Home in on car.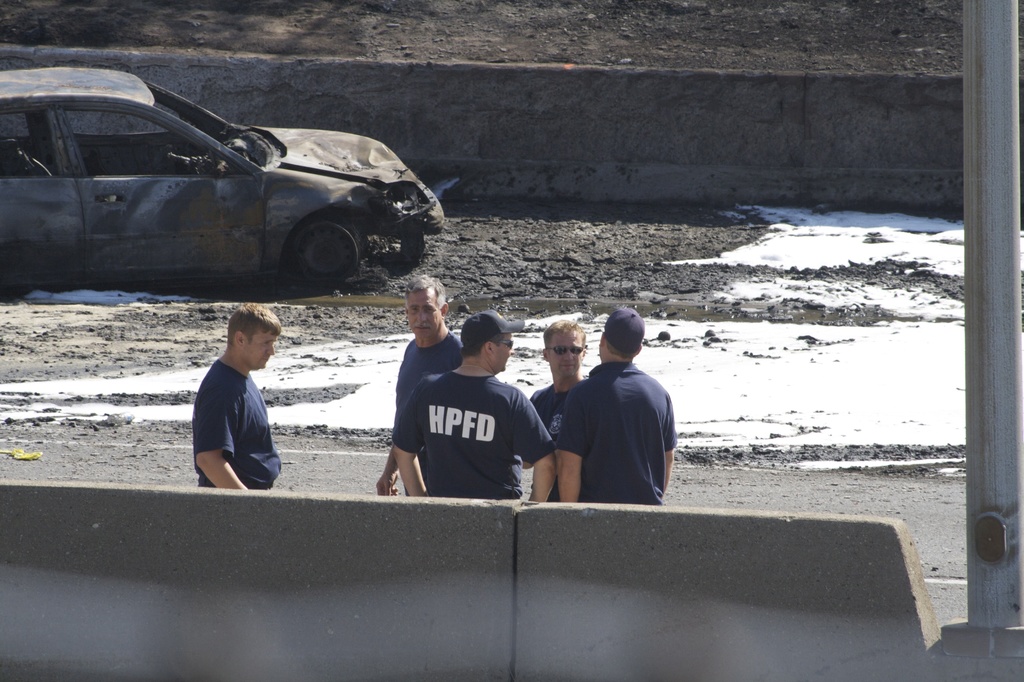
Homed in at [left=0, top=60, right=448, bottom=296].
